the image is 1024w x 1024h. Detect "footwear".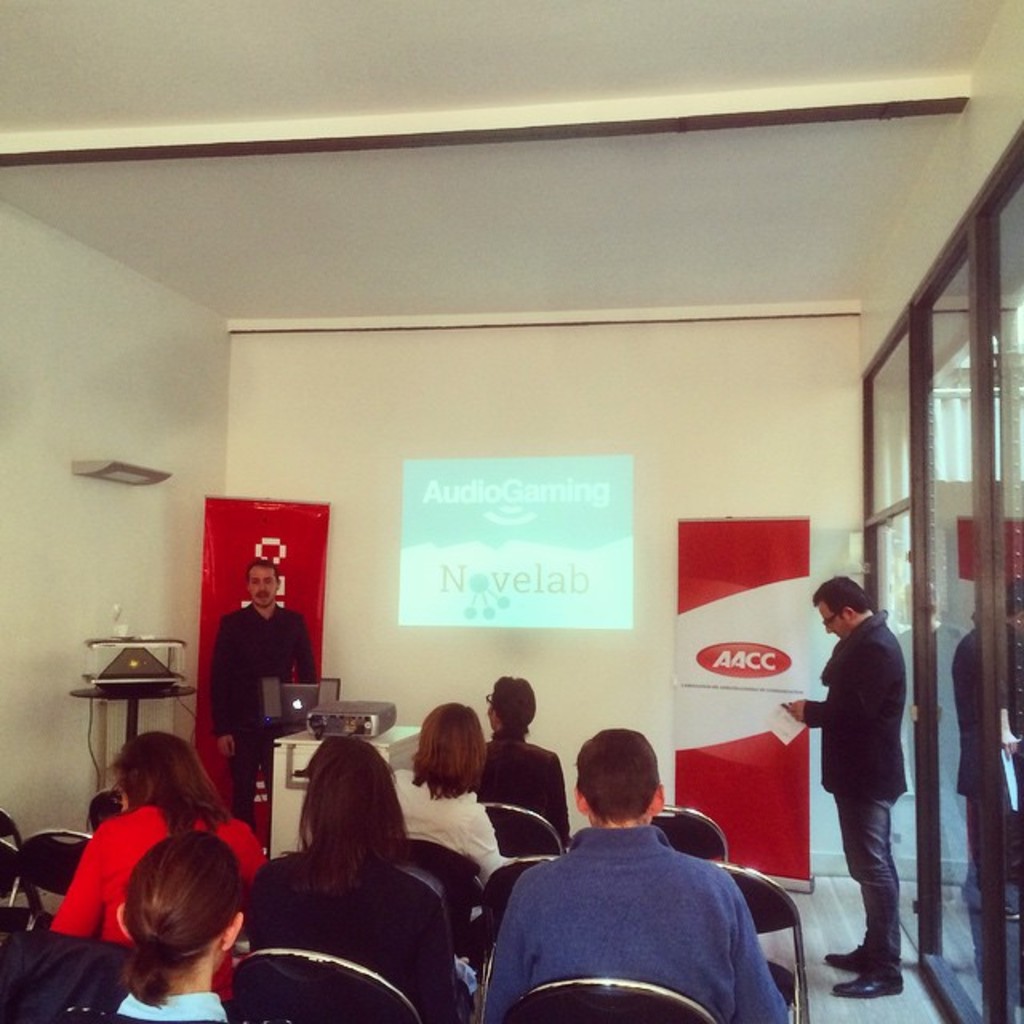
Detection: 818,942,877,976.
